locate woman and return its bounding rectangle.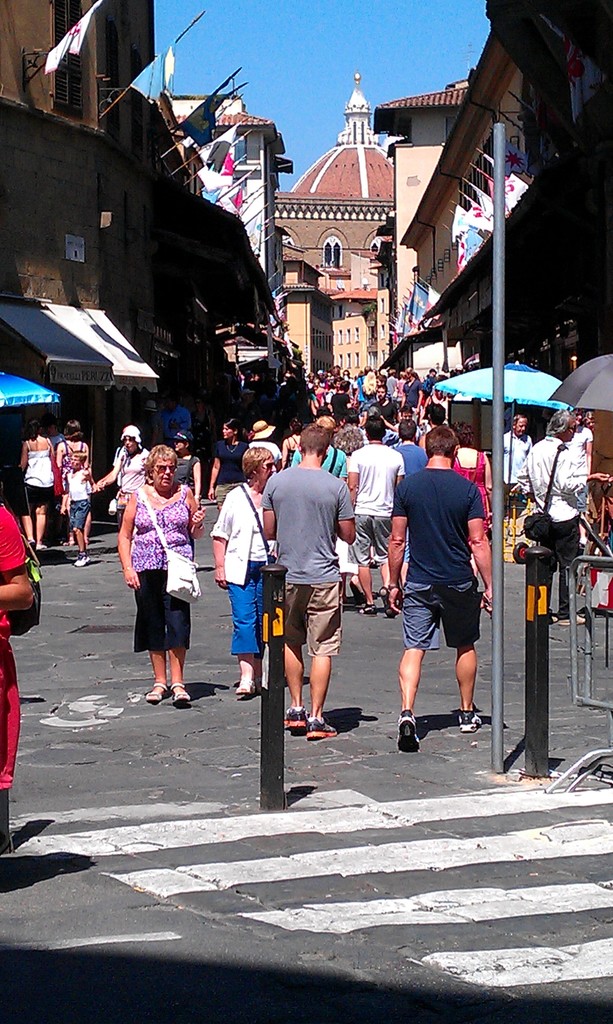
select_region(401, 372, 424, 421).
